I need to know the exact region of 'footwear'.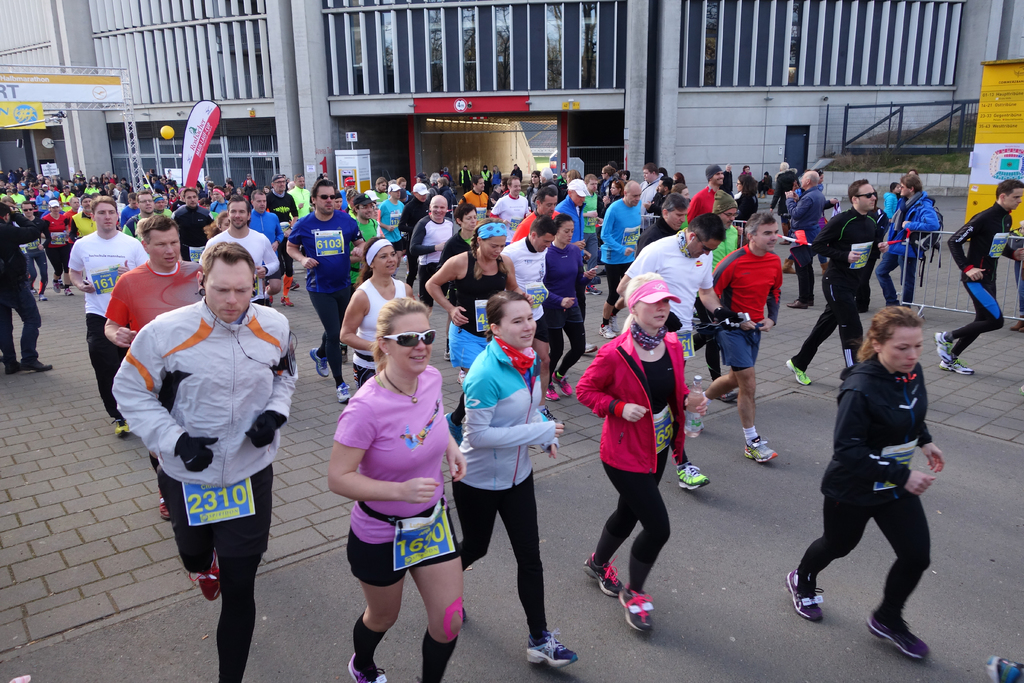
Region: 581/342/596/353.
